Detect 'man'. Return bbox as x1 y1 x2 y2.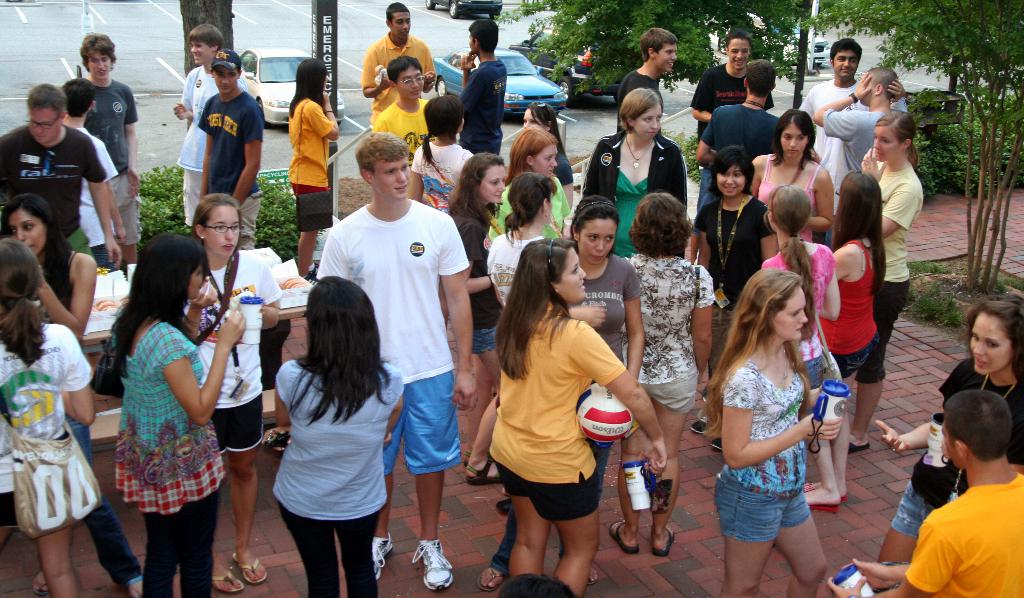
314 133 477 593.
